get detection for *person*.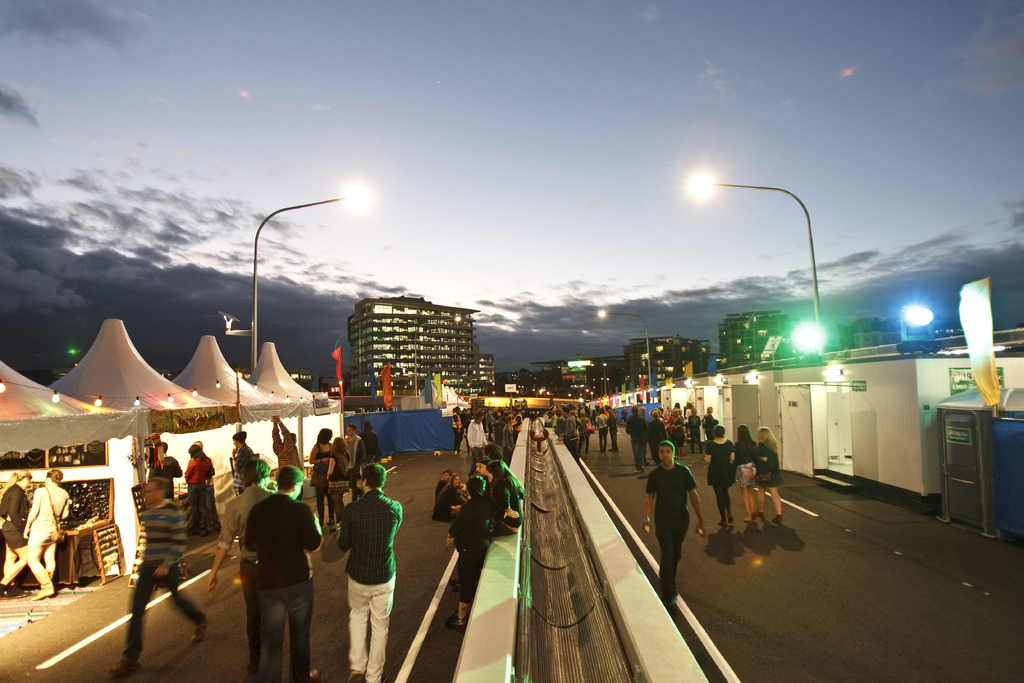
Detection: BBox(205, 460, 270, 680).
